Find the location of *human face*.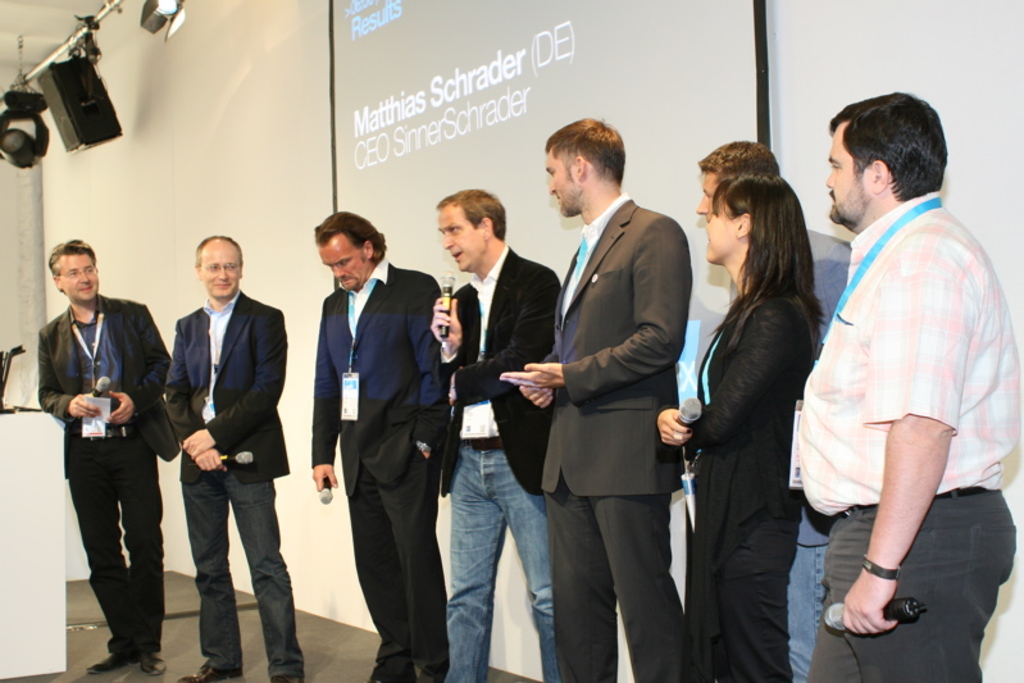
Location: Rect(322, 237, 365, 292).
